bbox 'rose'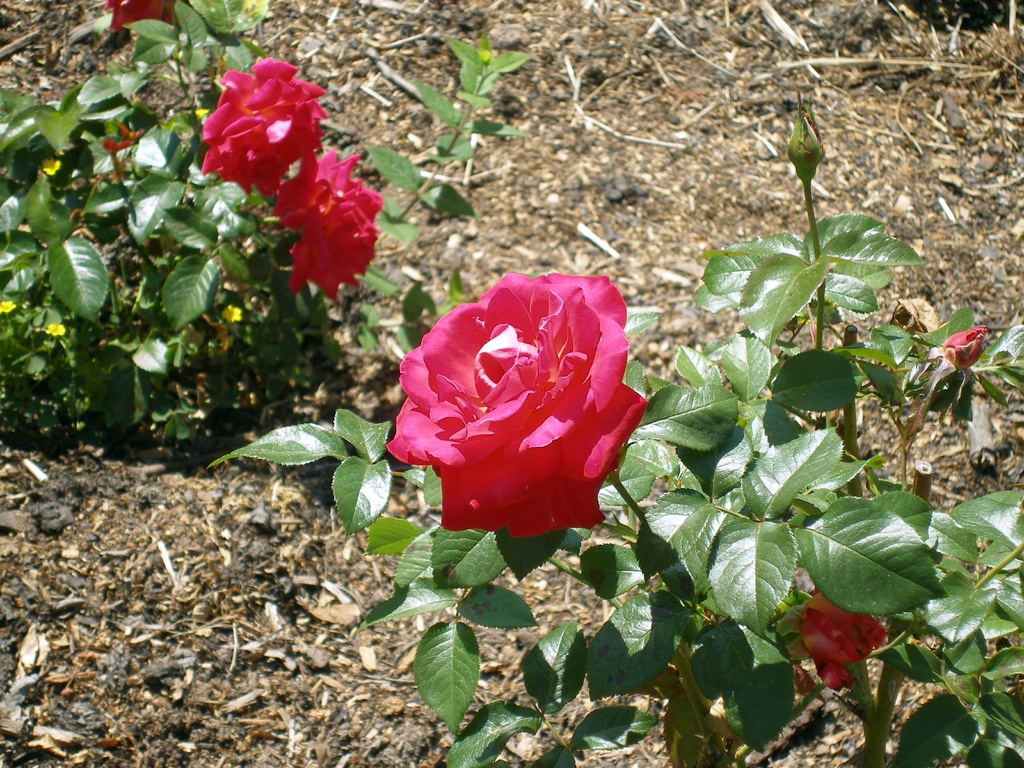
[104, 0, 179, 35]
